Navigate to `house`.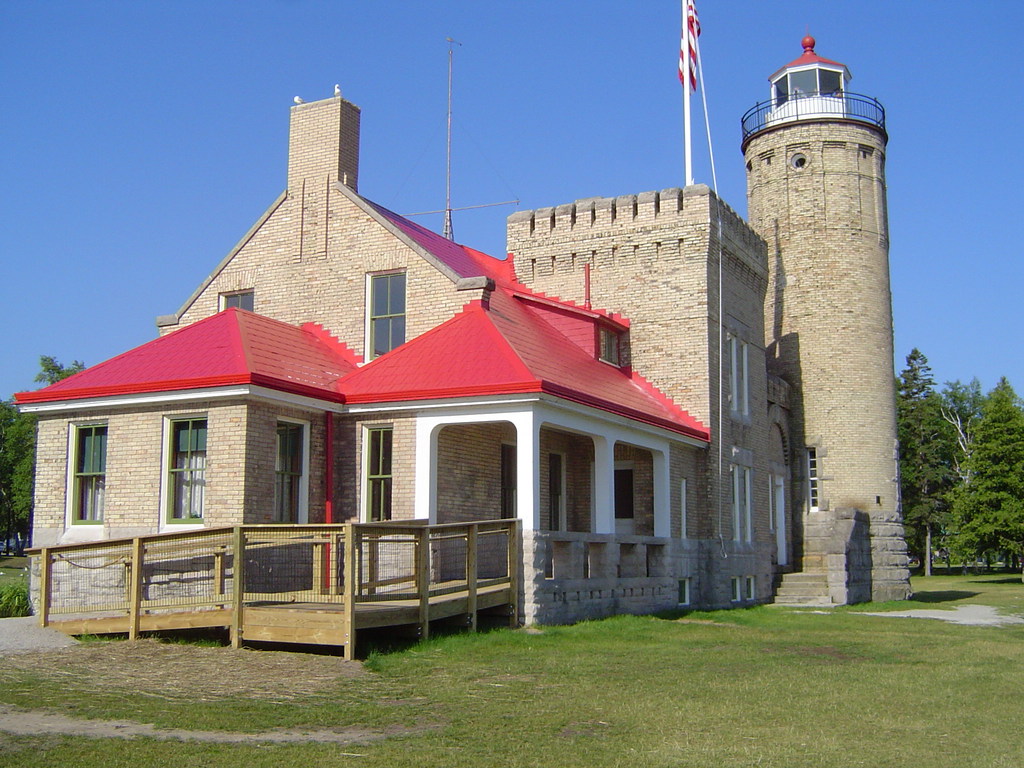
Navigation target: x1=12, y1=84, x2=909, y2=663.
